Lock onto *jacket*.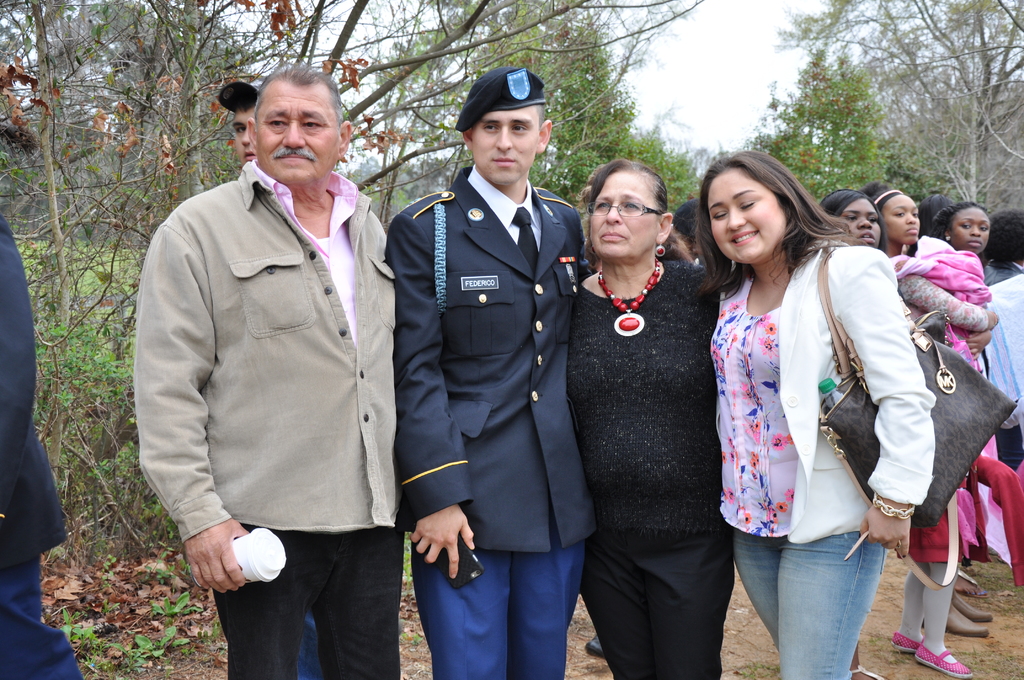
Locked: x1=97 y1=163 x2=402 y2=565.
